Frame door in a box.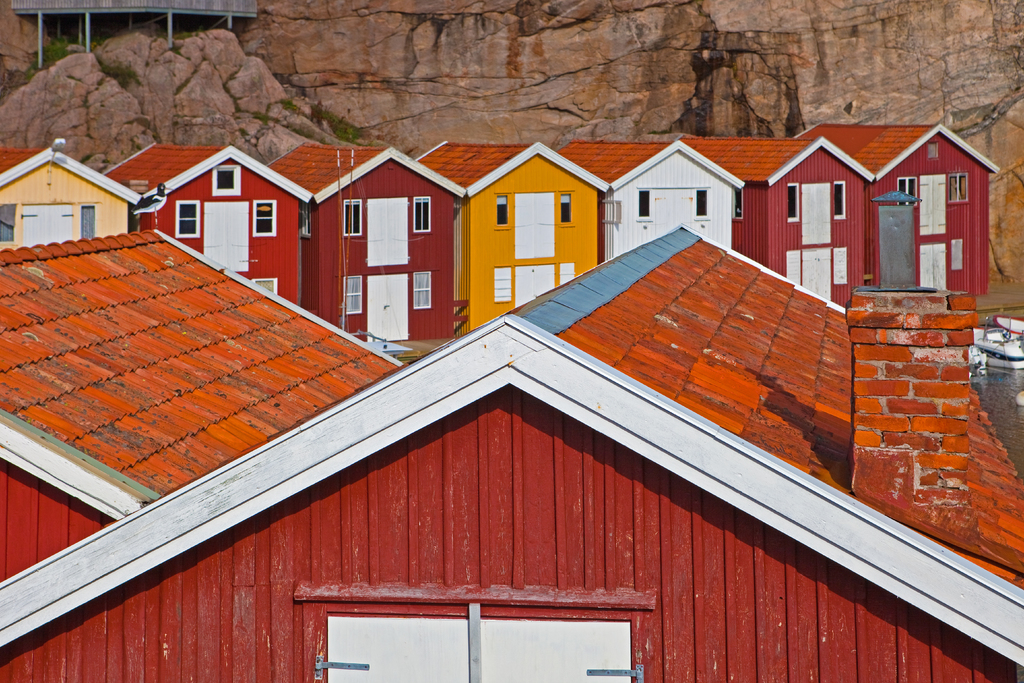
detection(366, 272, 410, 342).
